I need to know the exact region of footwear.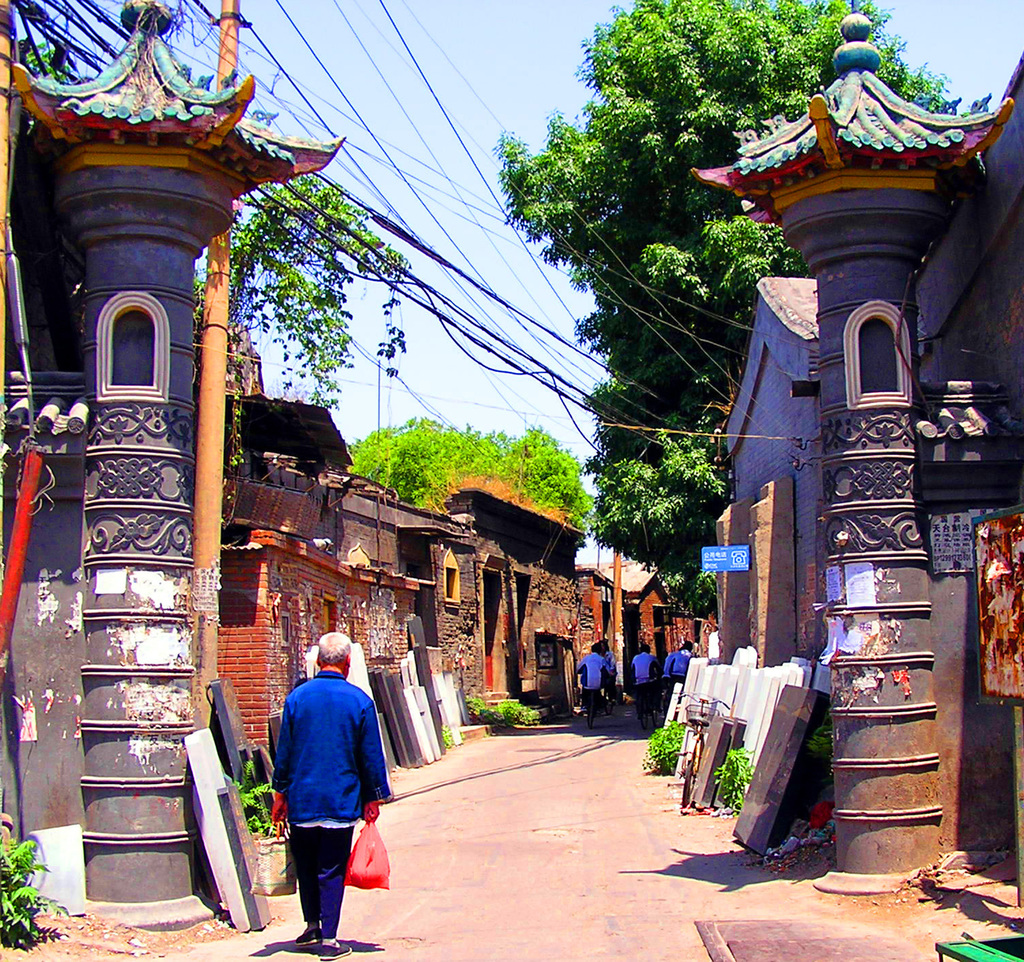
Region: [left=291, top=928, right=322, bottom=954].
